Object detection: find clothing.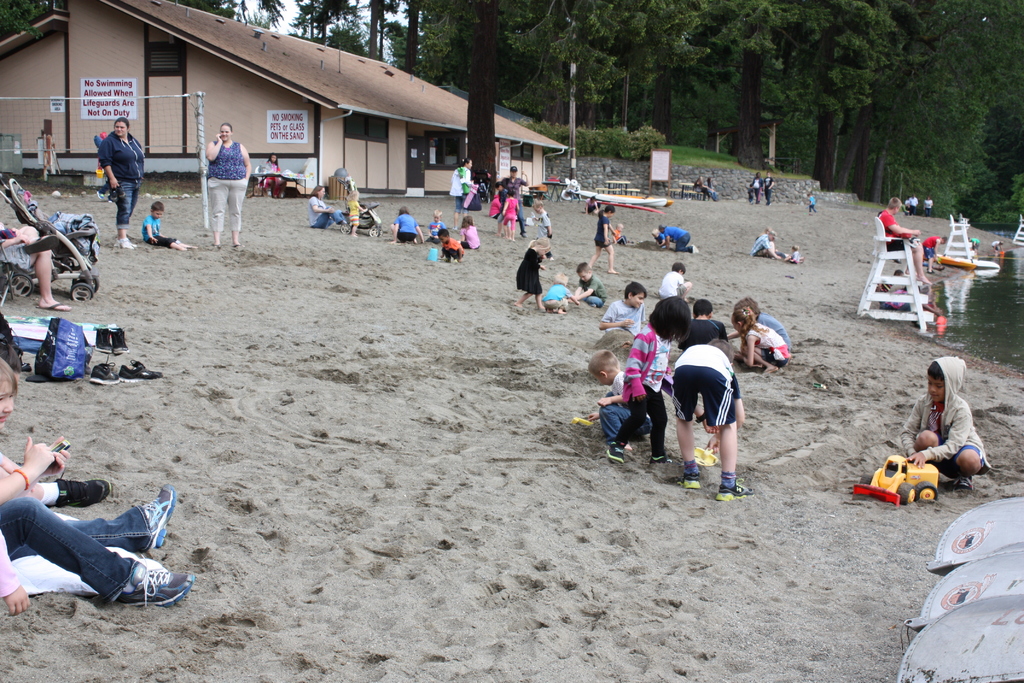
[665,227,695,251].
